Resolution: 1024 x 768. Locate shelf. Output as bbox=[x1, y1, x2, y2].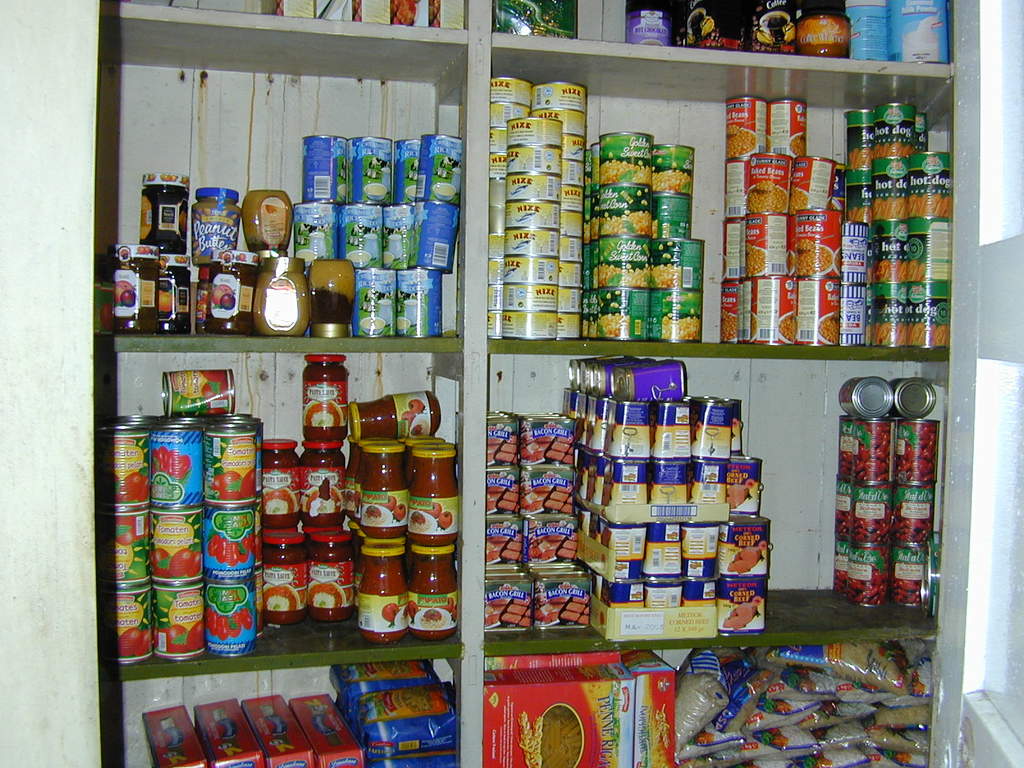
bbox=[124, 340, 484, 682].
